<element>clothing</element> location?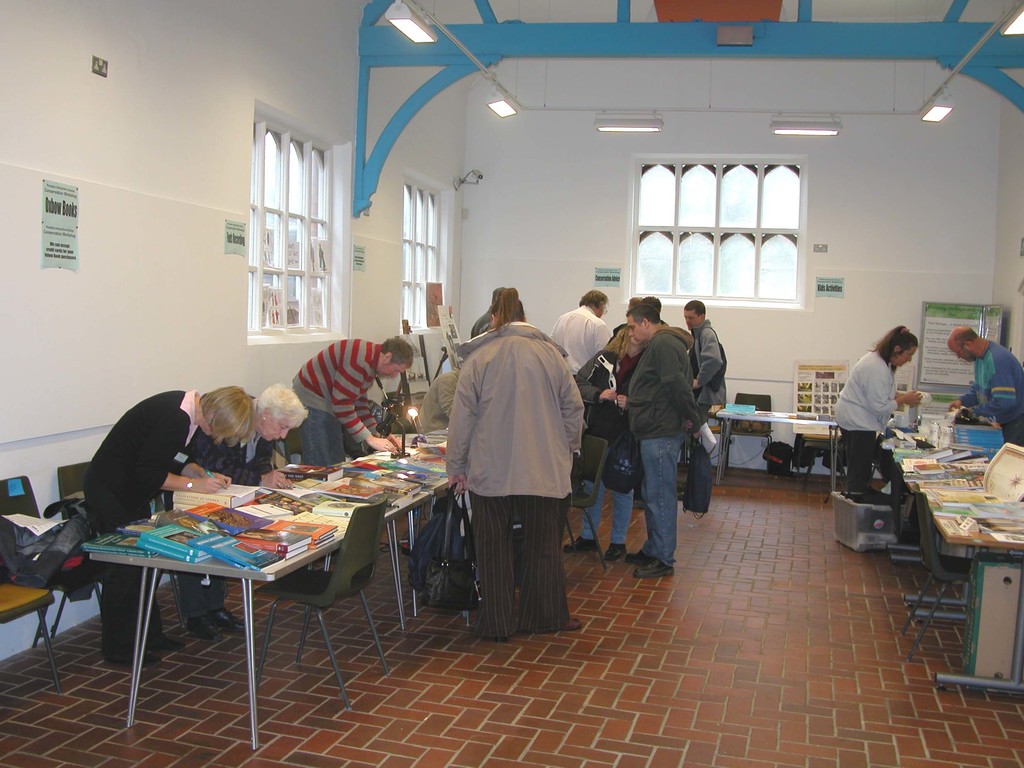
[left=88, top=384, right=207, bottom=507]
